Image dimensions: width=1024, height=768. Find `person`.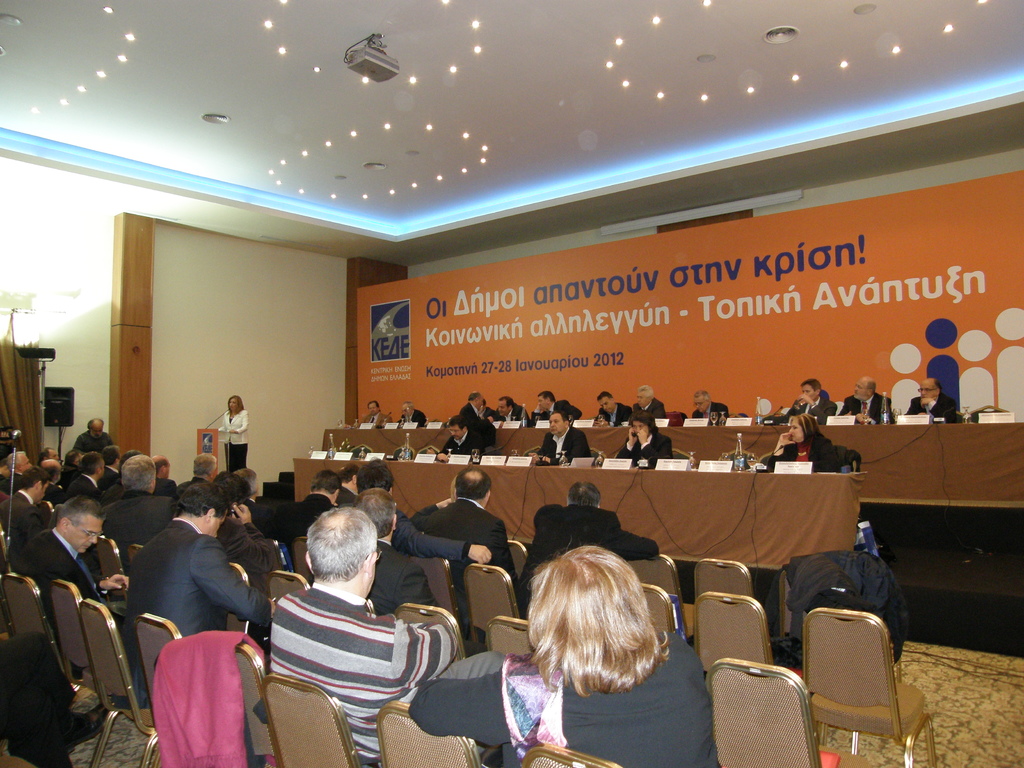
150/454/176/495.
